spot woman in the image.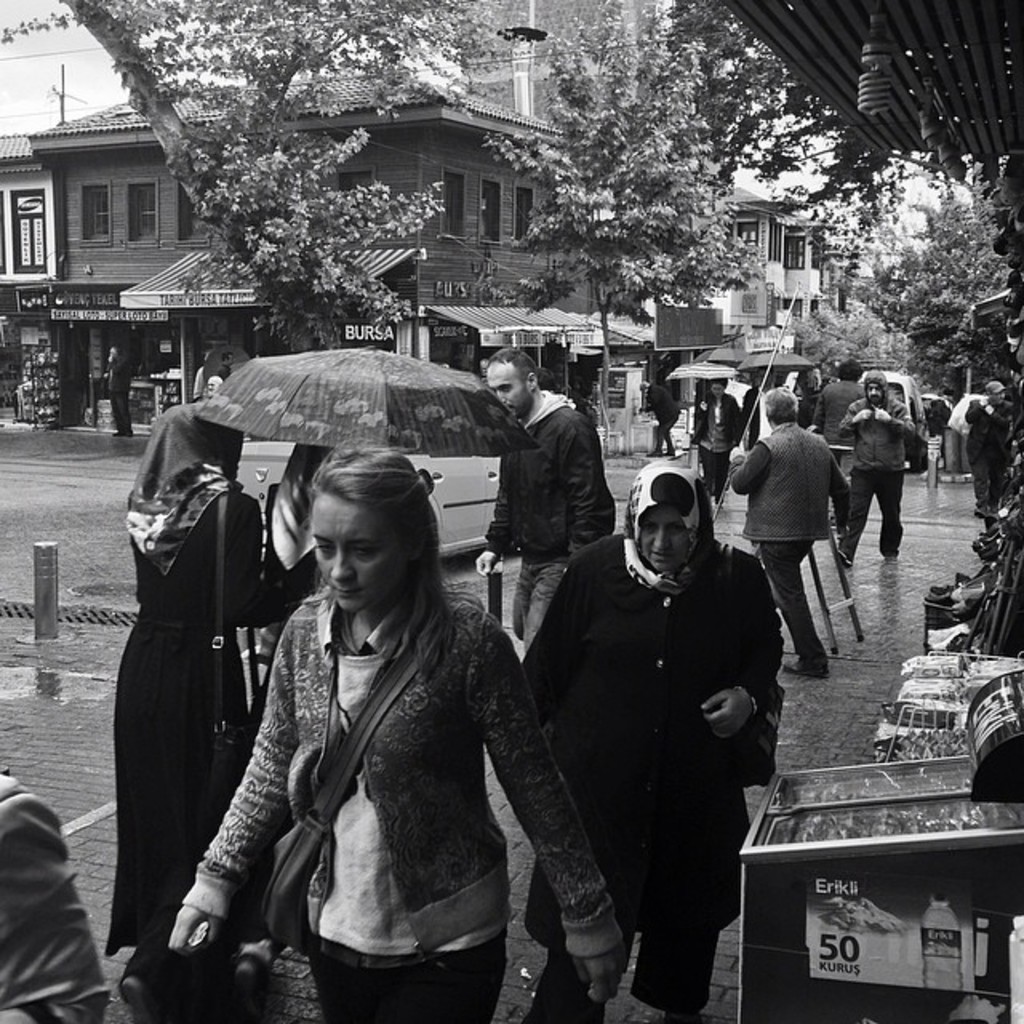
woman found at x1=515 y1=458 x2=789 y2=1022.
